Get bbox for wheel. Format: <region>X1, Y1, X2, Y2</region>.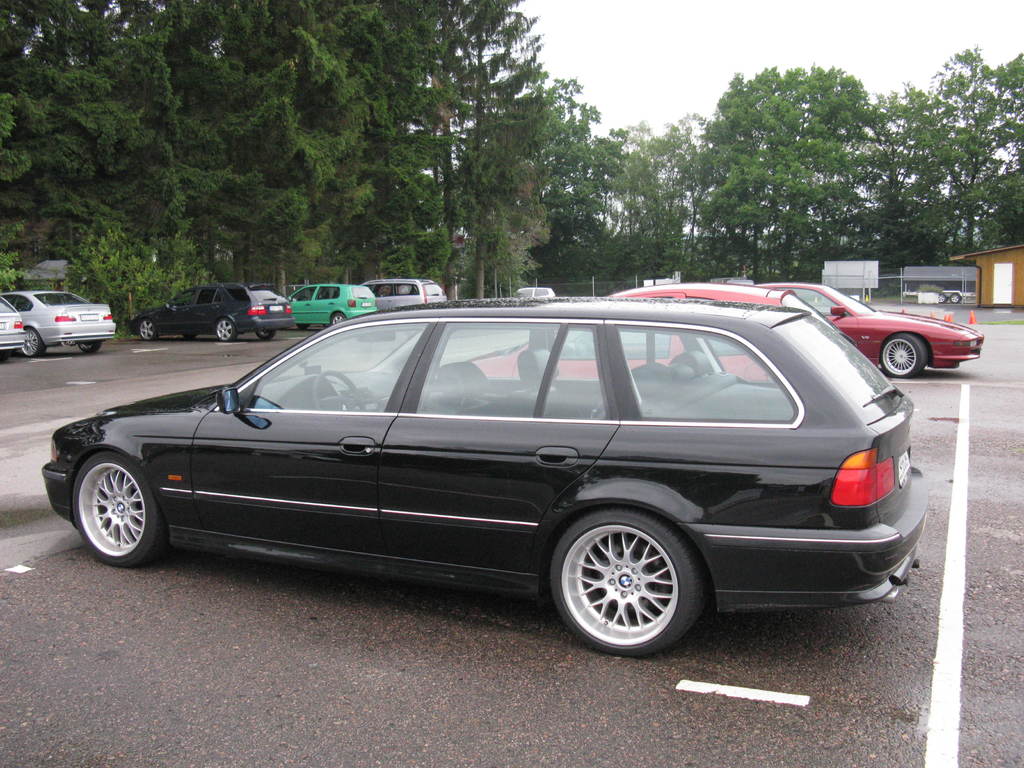
<region>20, 330, 44, 360</region>.
